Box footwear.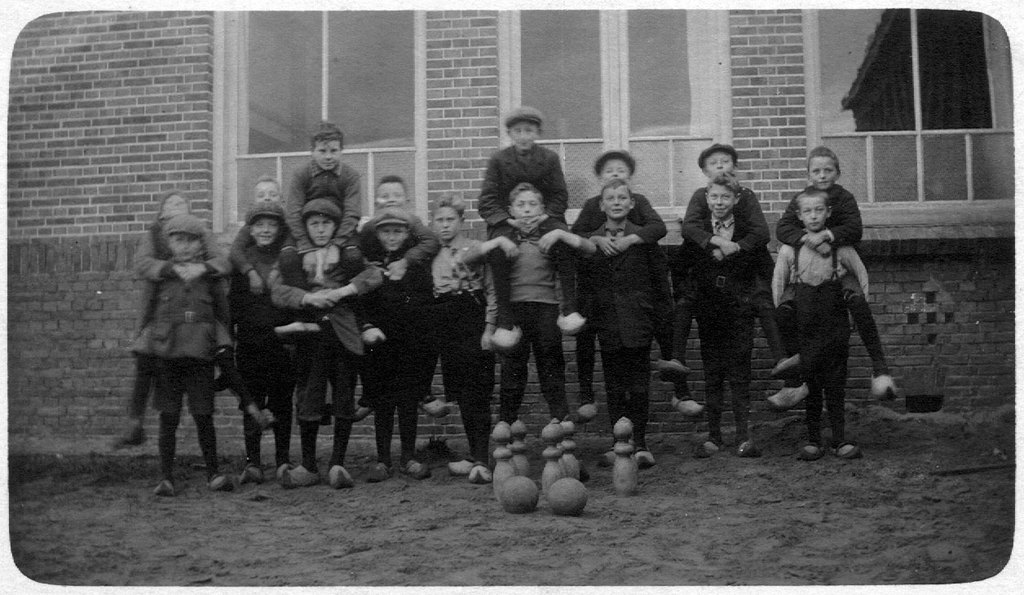
737, 440, 761, 459.
